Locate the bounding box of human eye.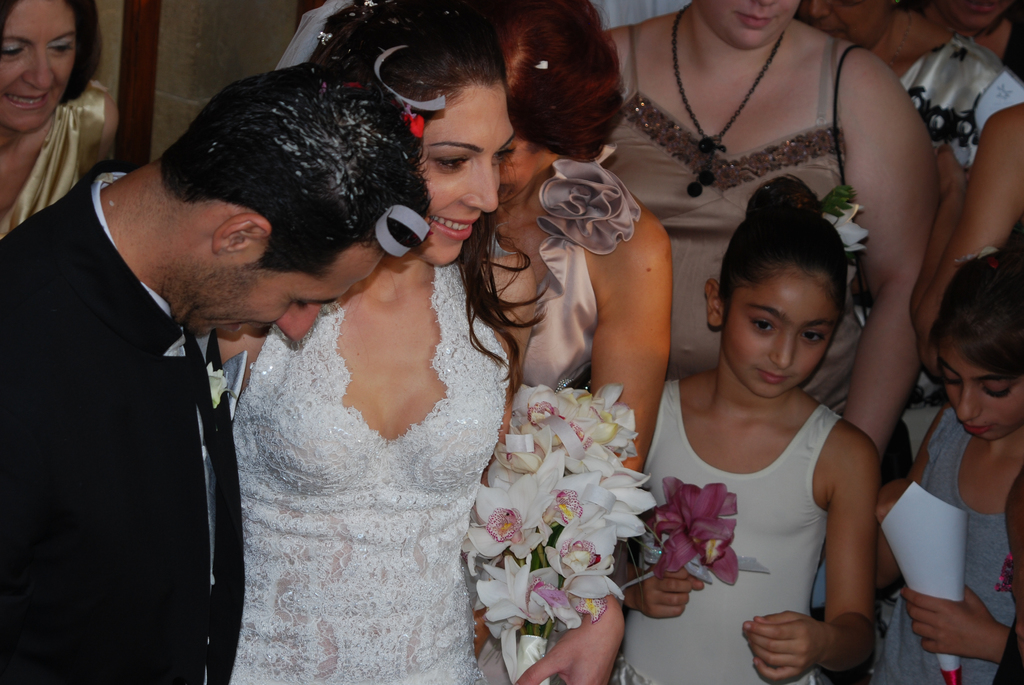
Bounding box: rect(979, 379, 1016, 398).
